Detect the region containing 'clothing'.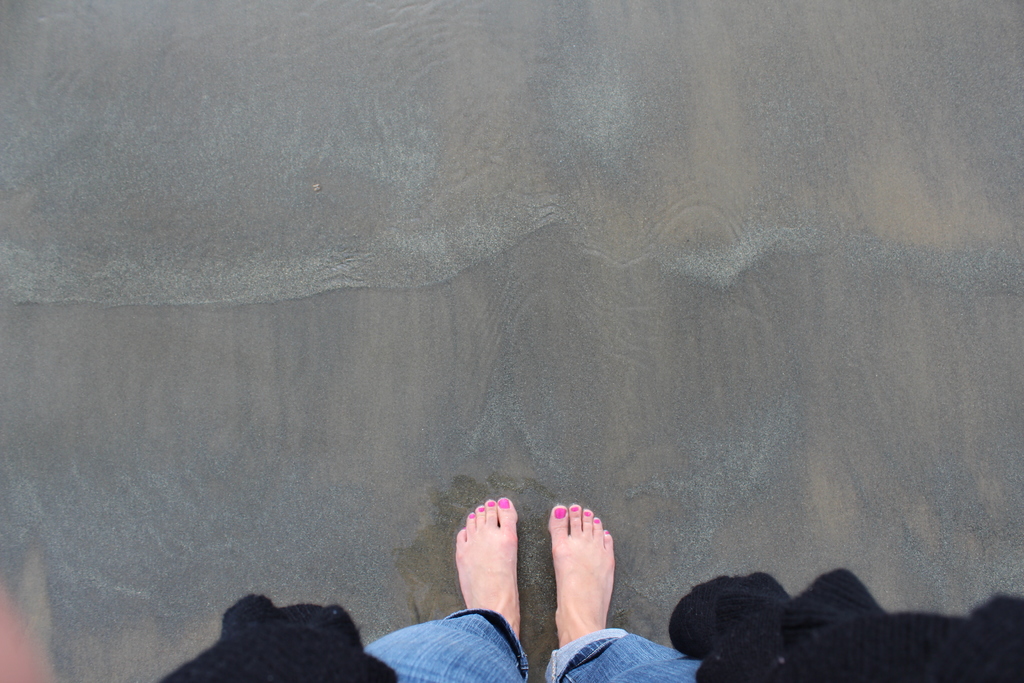
select_region(155, 569, 1023, 682).
